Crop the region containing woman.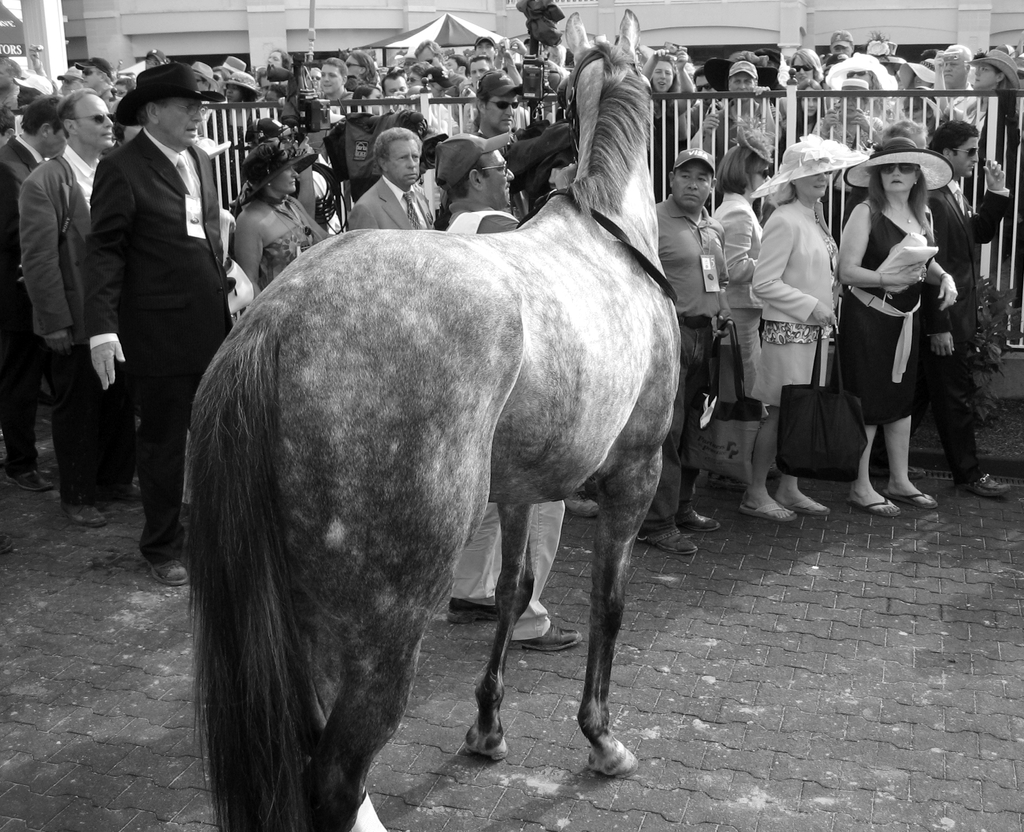
Crop region: (left=743, top=134, right=841, bottom=524).
